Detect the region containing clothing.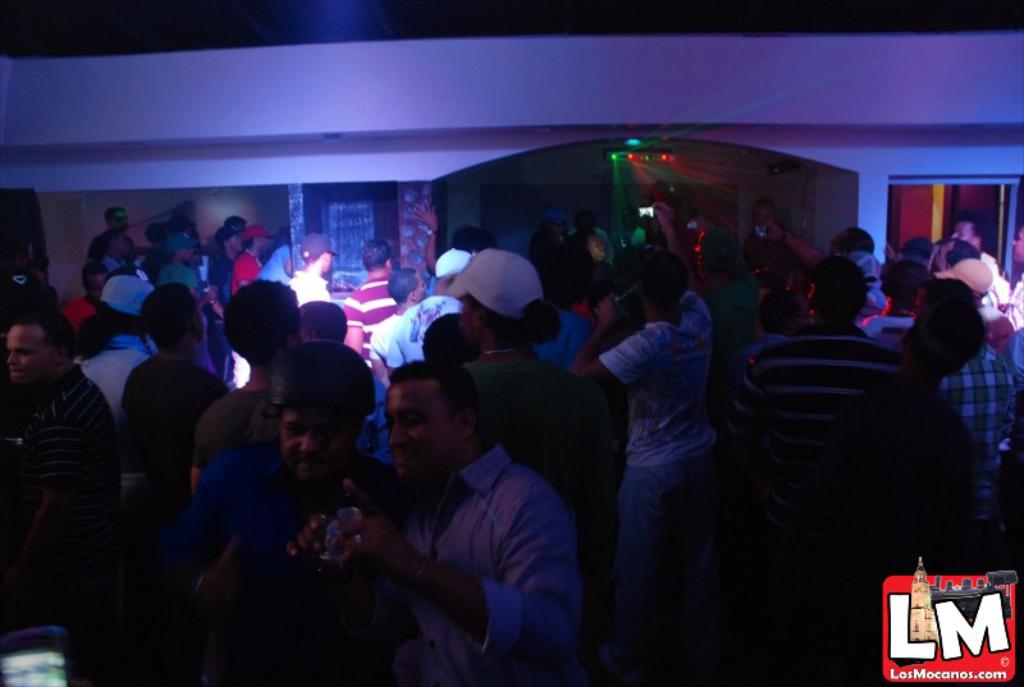
BBox(104, 271, 146, 317).
